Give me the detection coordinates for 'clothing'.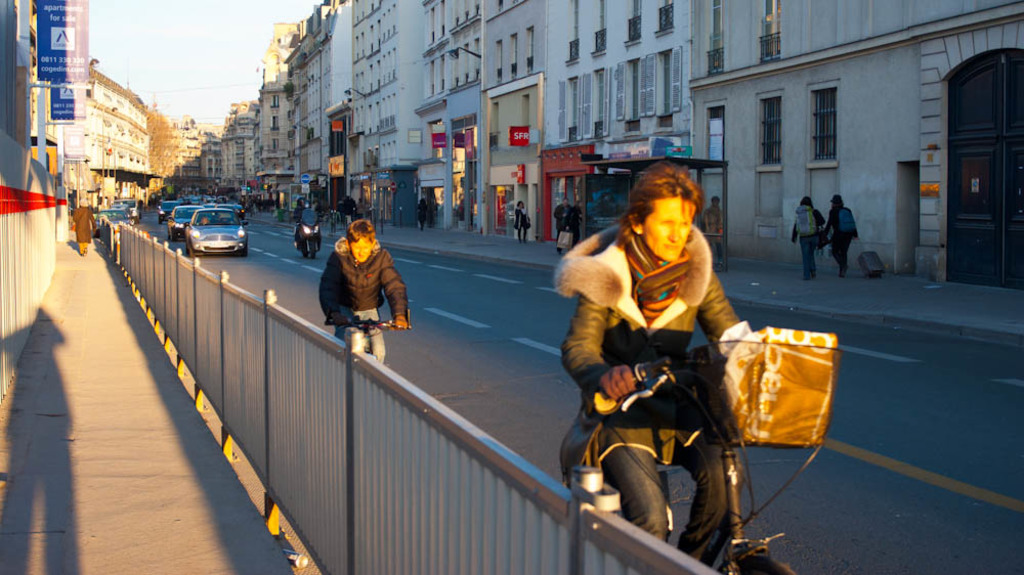
detection(788, 206, 818, 268).
